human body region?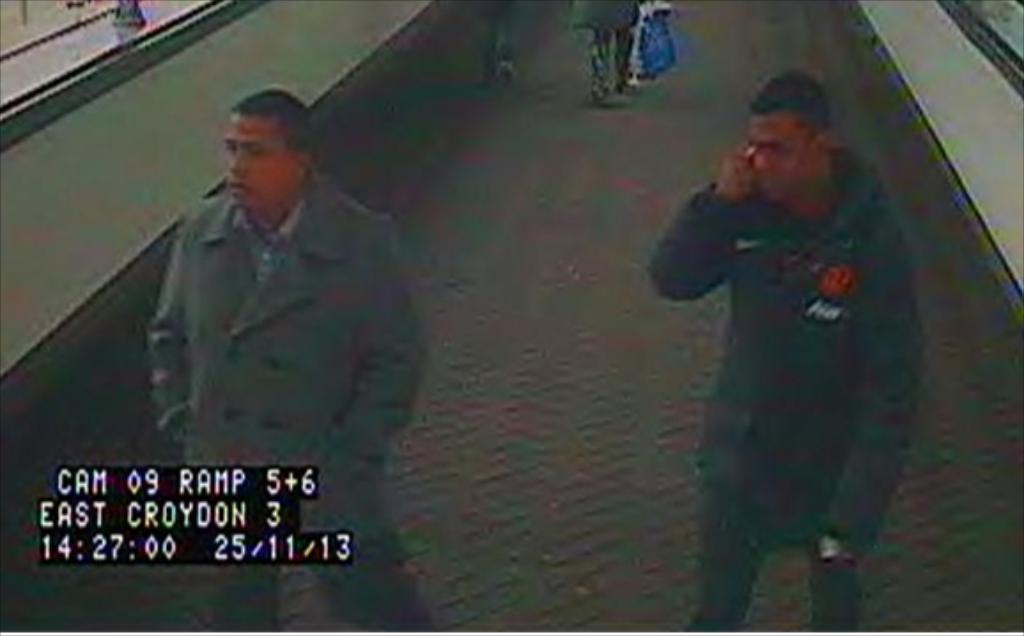
detection(149, 90, 429, 629)
